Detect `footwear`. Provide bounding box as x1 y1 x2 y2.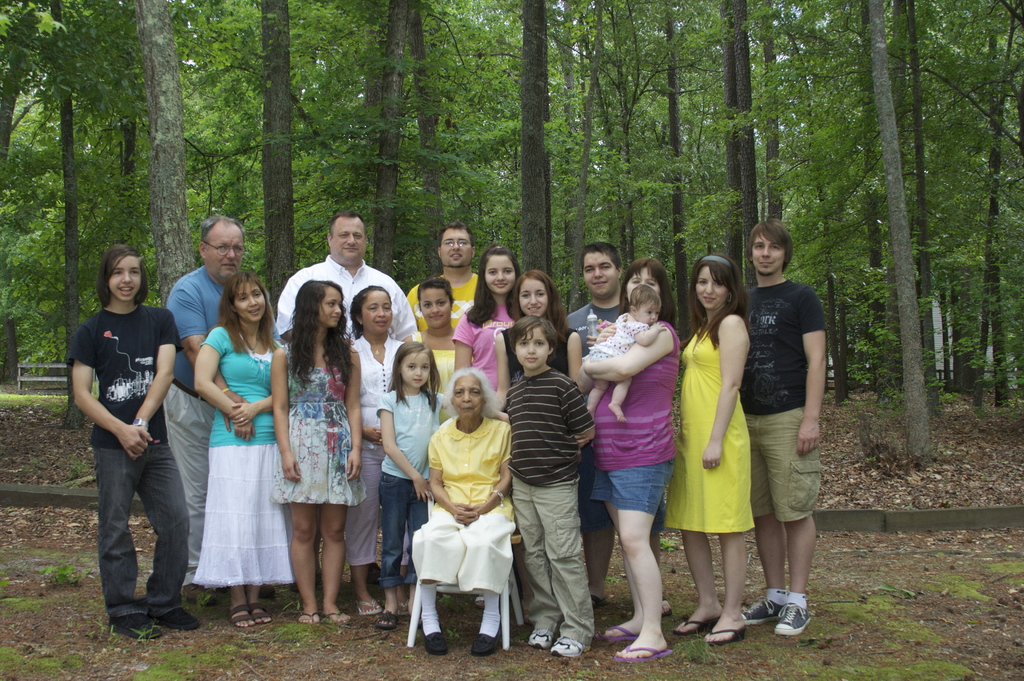
376 611 399 632.
